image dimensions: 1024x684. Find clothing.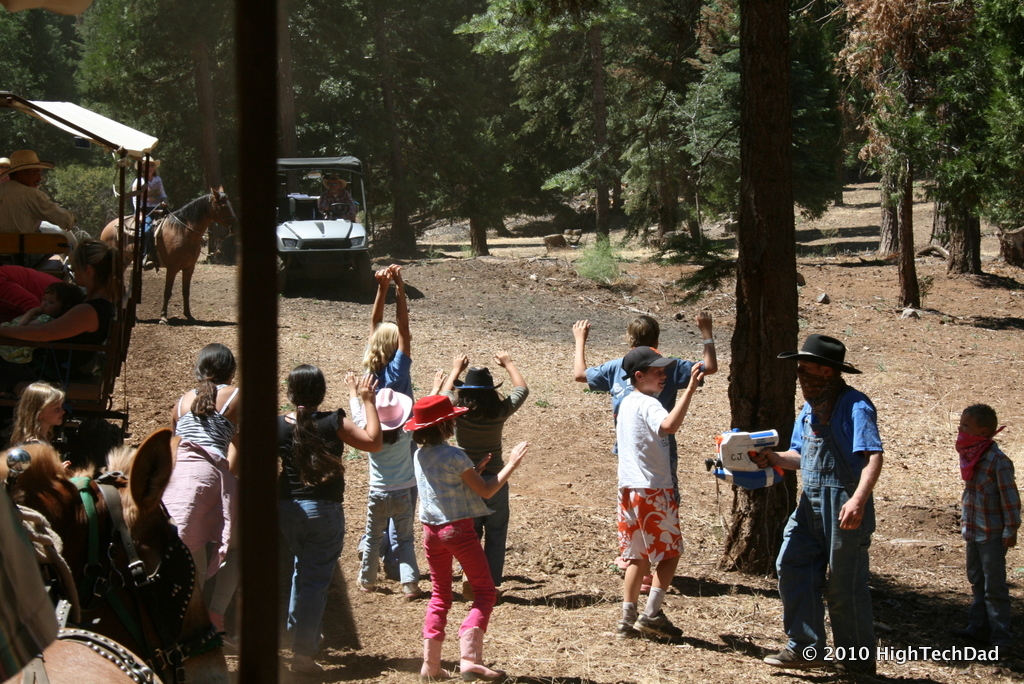
[x1=0, y1=185, x2=75, y2=236].
